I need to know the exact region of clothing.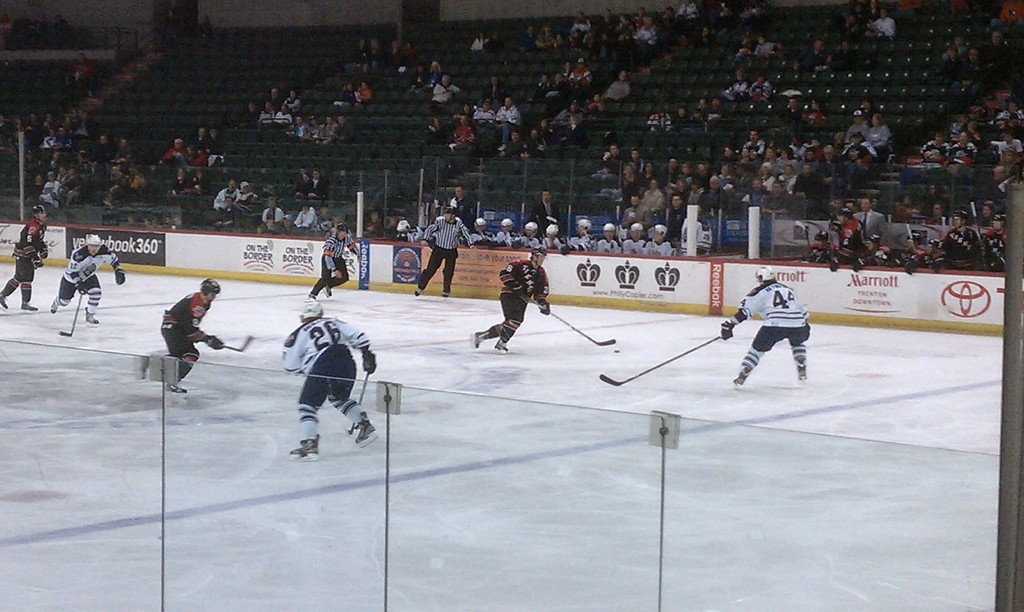
Region: rect(284, 312, 376, 452).
